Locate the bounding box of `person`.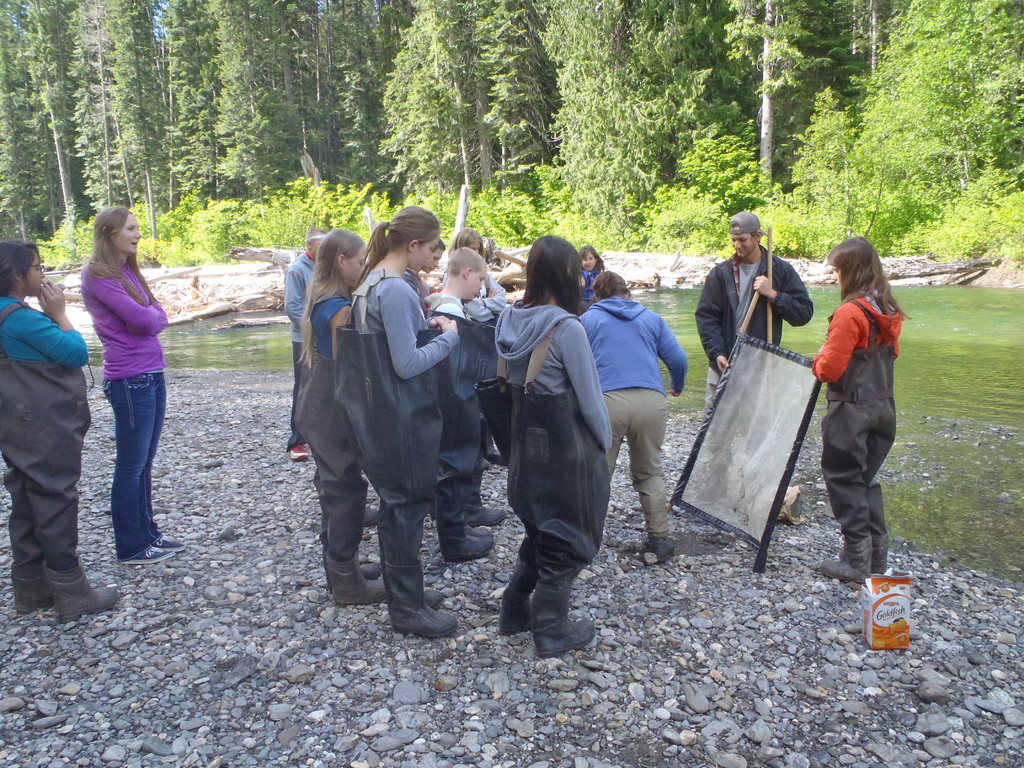
Bounding box: 333:193:461:643.
